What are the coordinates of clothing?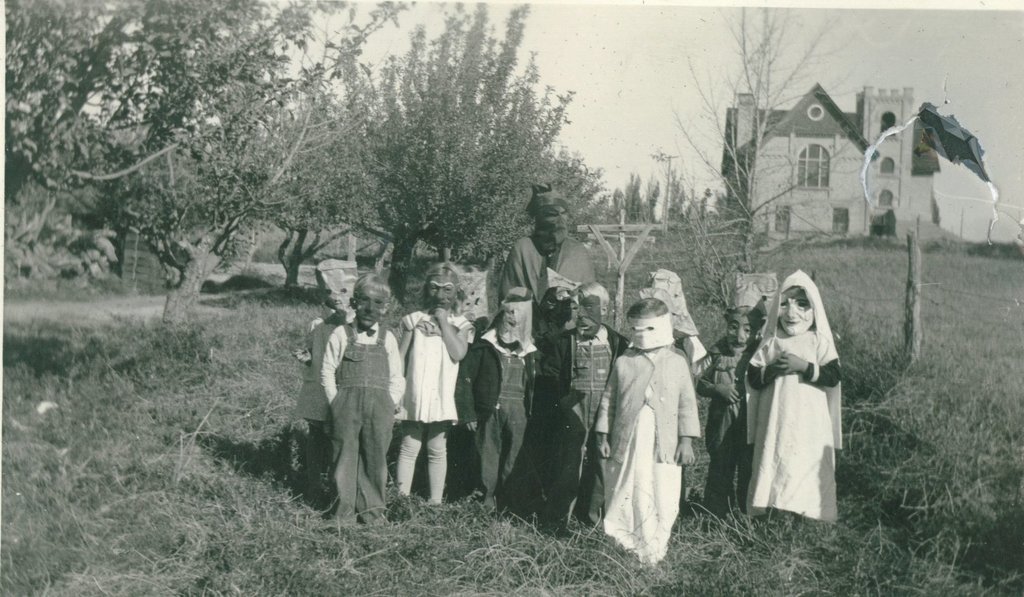
bbox(552, 309, 621, 539).
